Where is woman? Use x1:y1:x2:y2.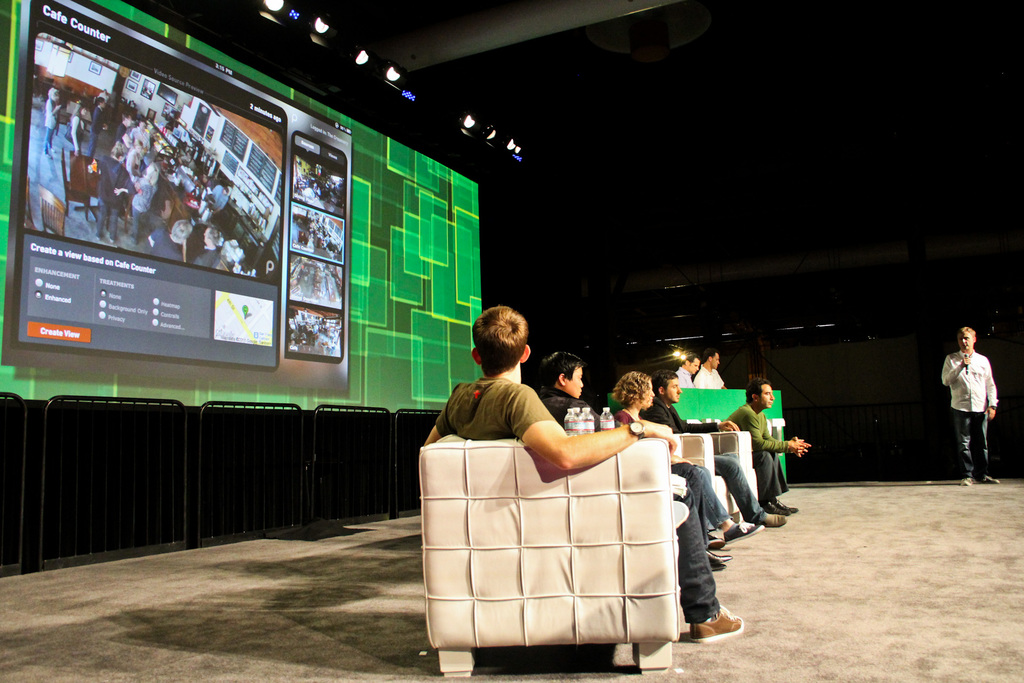
91:97:109:154.
